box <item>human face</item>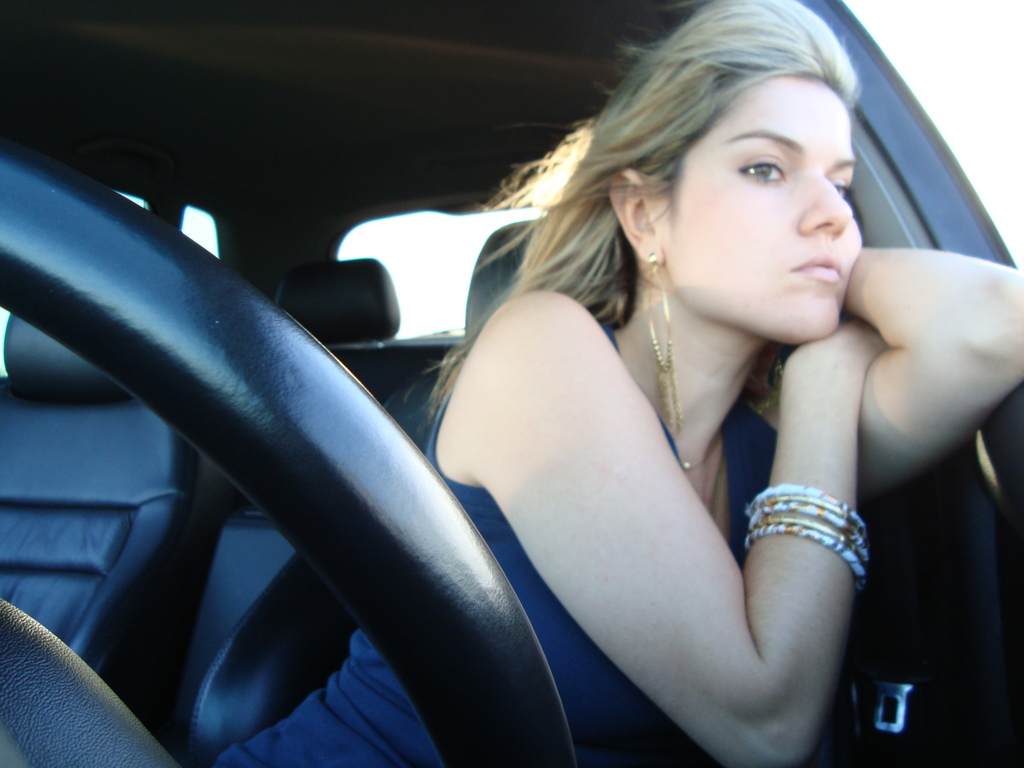
x1=663, y1=77, x2=860, y2=344
